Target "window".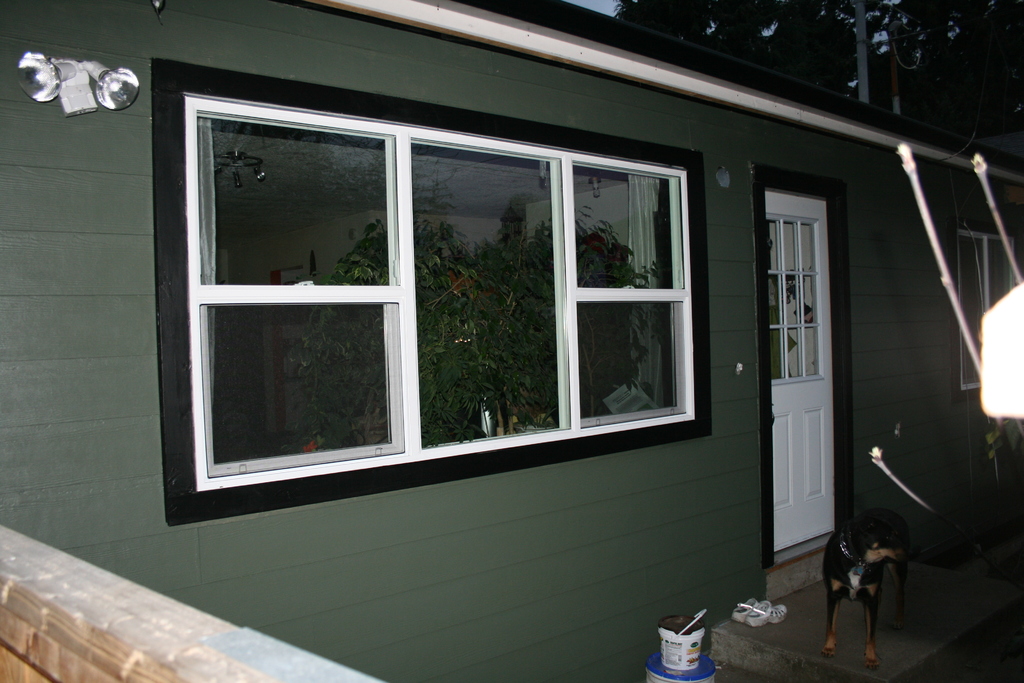
Target region: [952,229,1018,392].
